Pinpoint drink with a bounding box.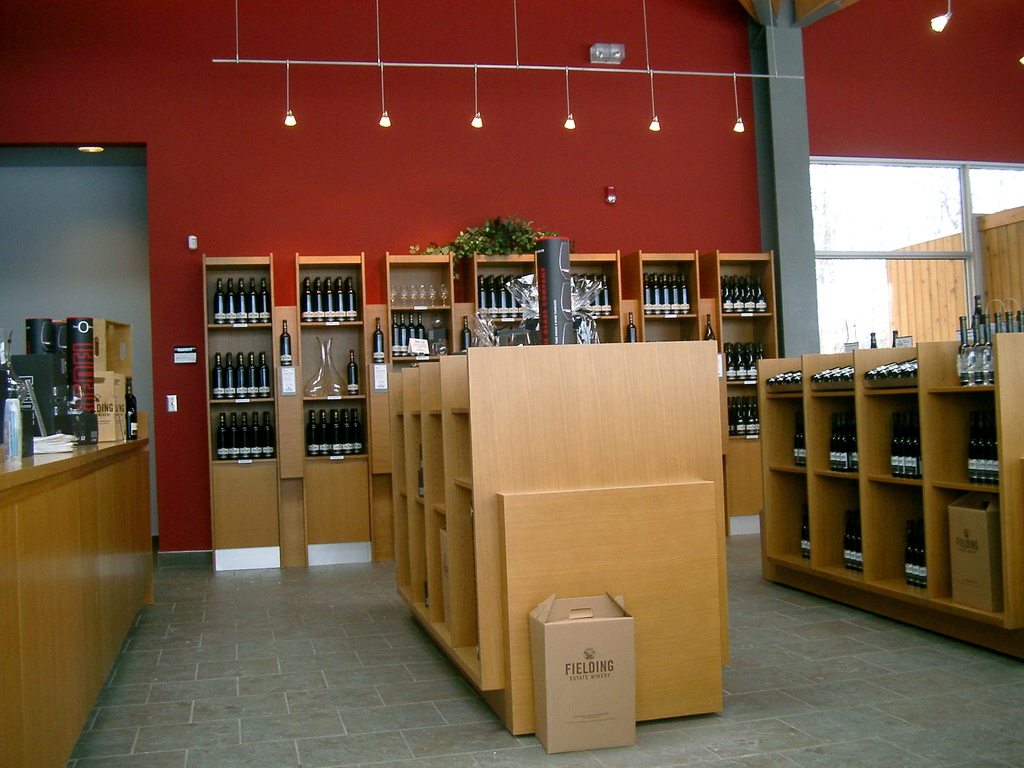
<region>397, 315, 409, 356</region>.
